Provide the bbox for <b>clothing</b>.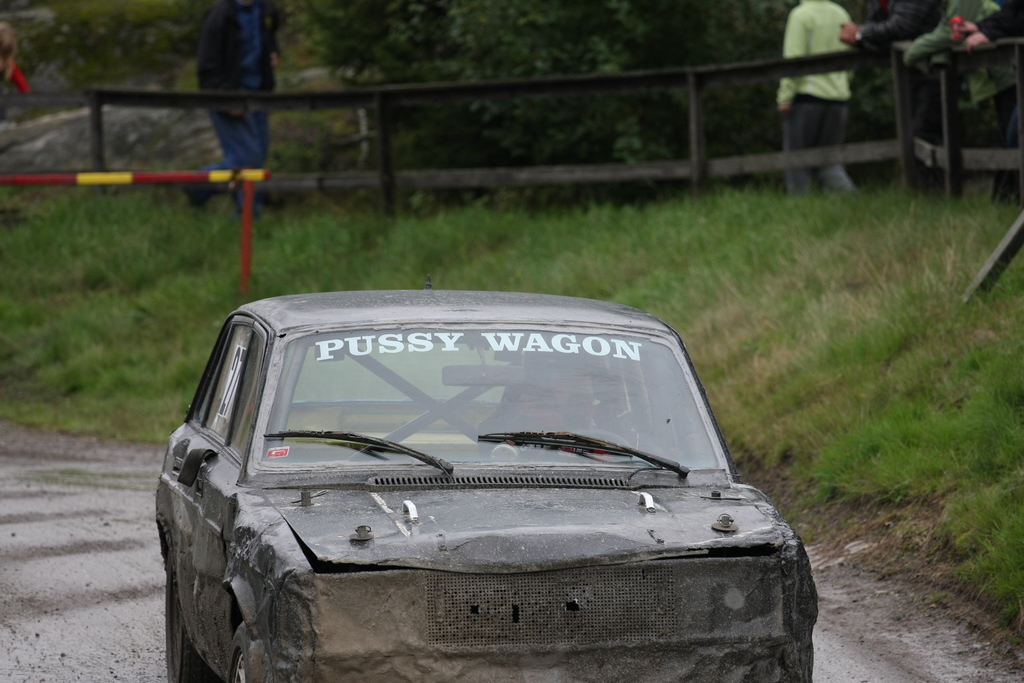
bbox=(898, 0, 1023, 124).
